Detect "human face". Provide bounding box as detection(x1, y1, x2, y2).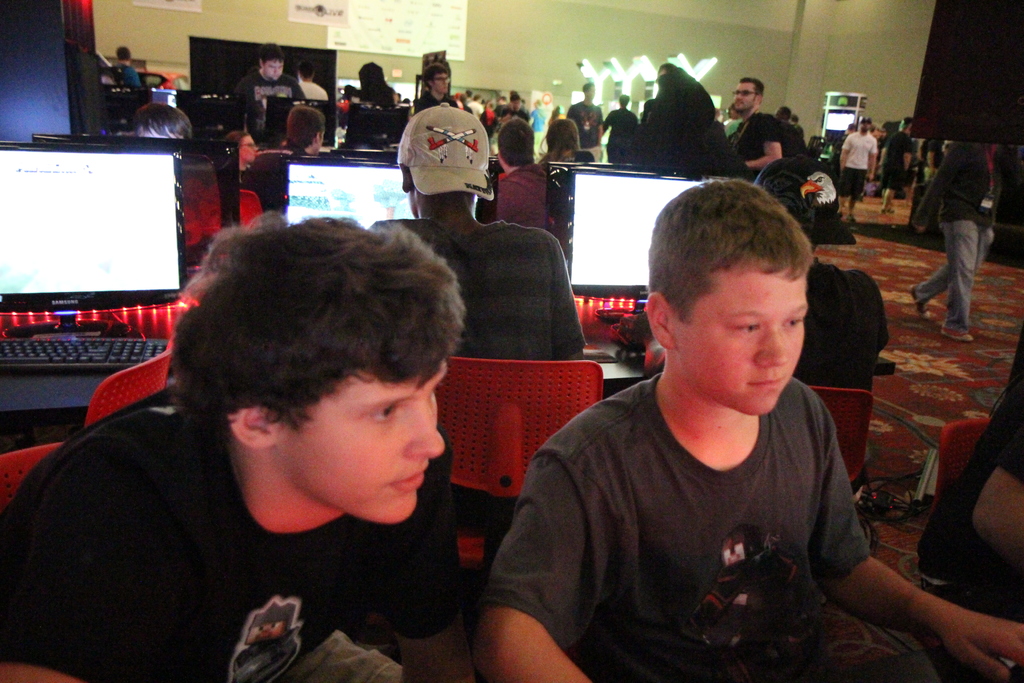
detection(428, 72, 447, 95).
